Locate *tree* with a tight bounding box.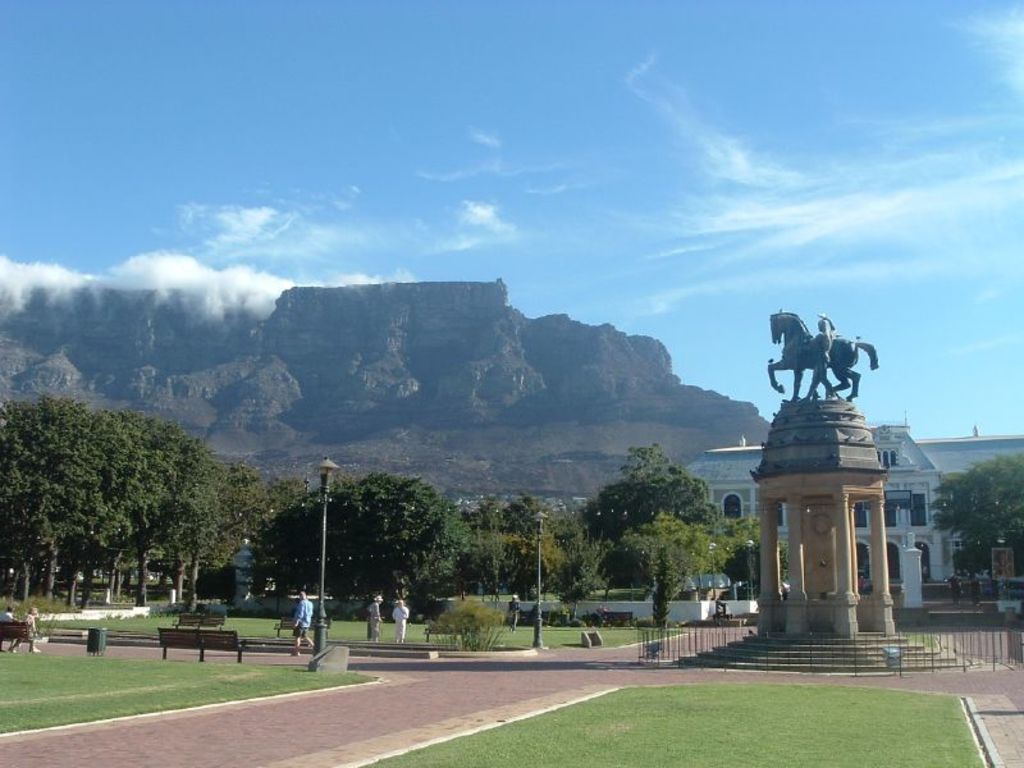
925:447:1023:553.
